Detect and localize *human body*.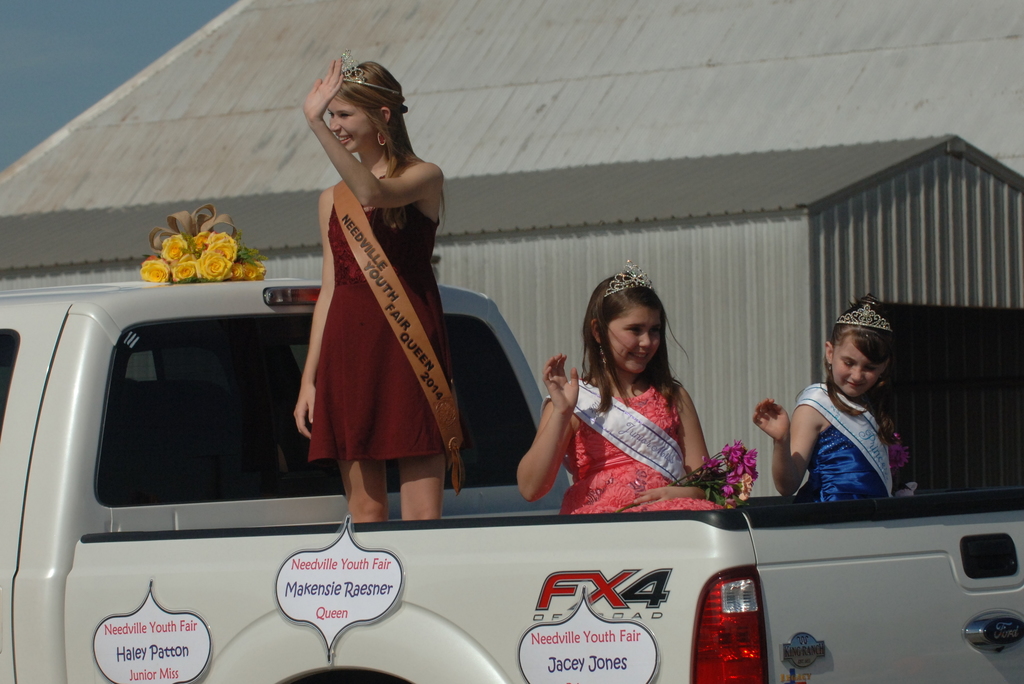
Localized at [753, 377, 909, 501].
